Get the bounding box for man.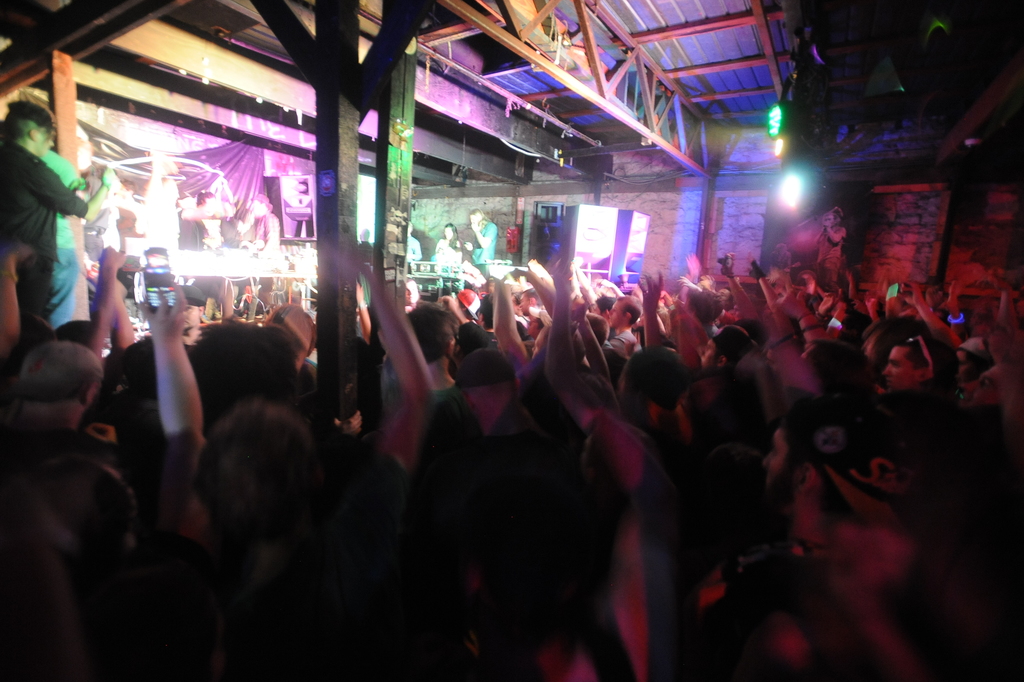
left=355, top=223, right=374, bottom=268.
